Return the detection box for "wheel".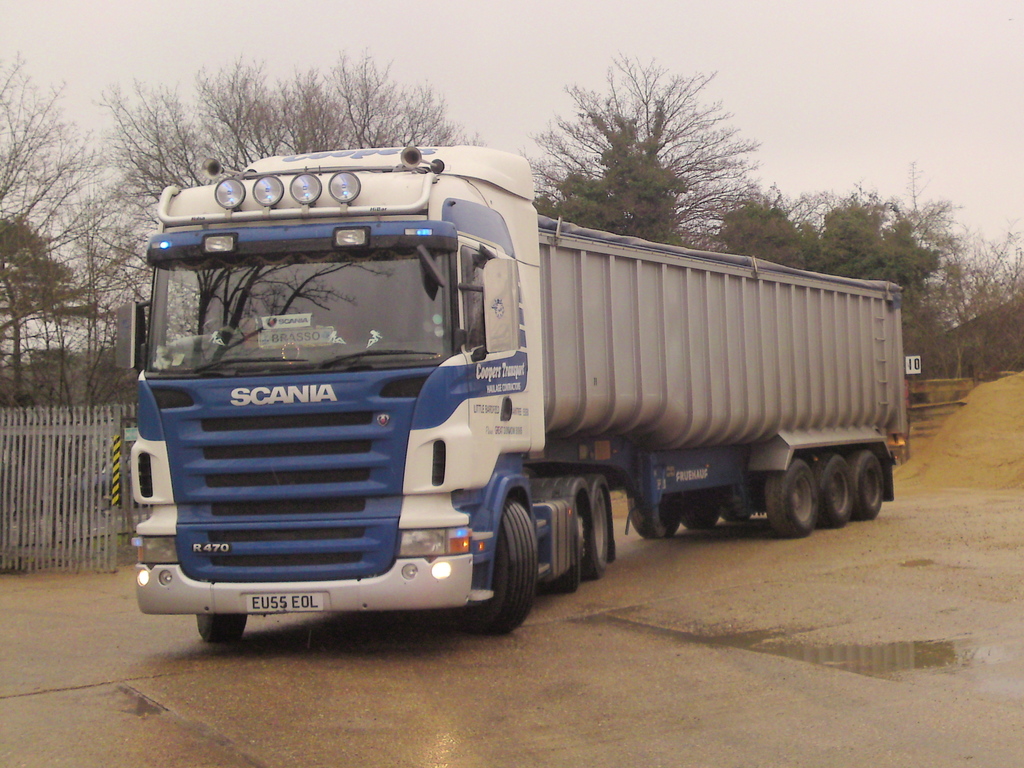
{"left": 630, "top": 491, "right": 684, "bottom": 543}.
